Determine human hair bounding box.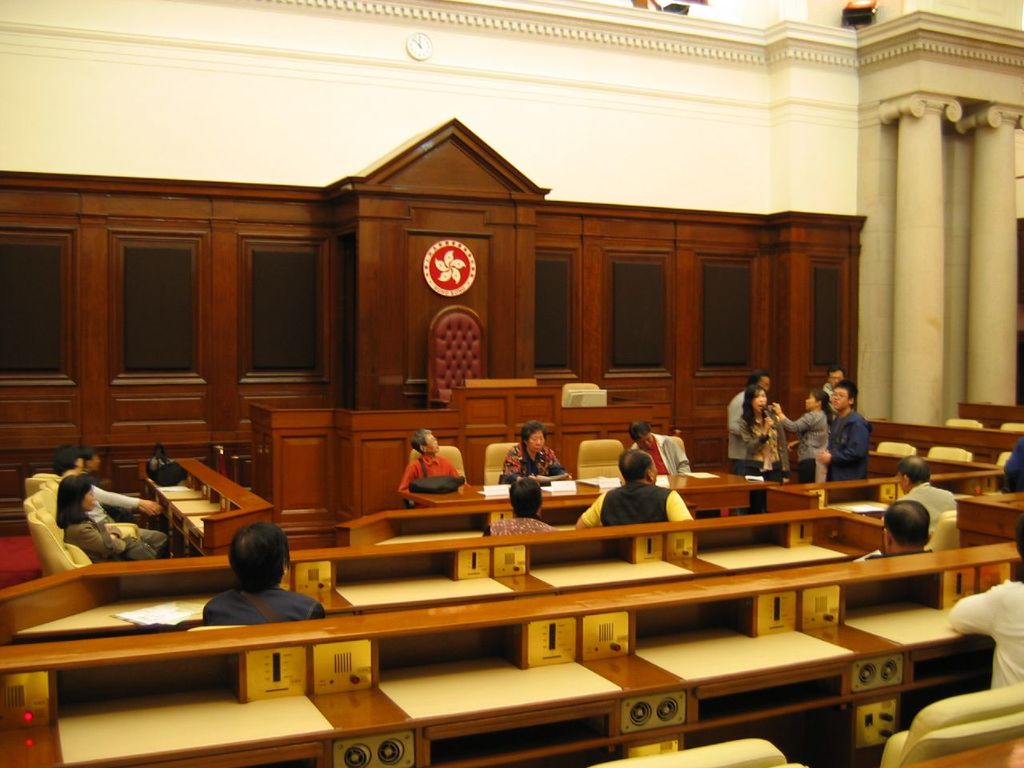
Determined: x1=827, y1=358, x2=847, y2=377.
